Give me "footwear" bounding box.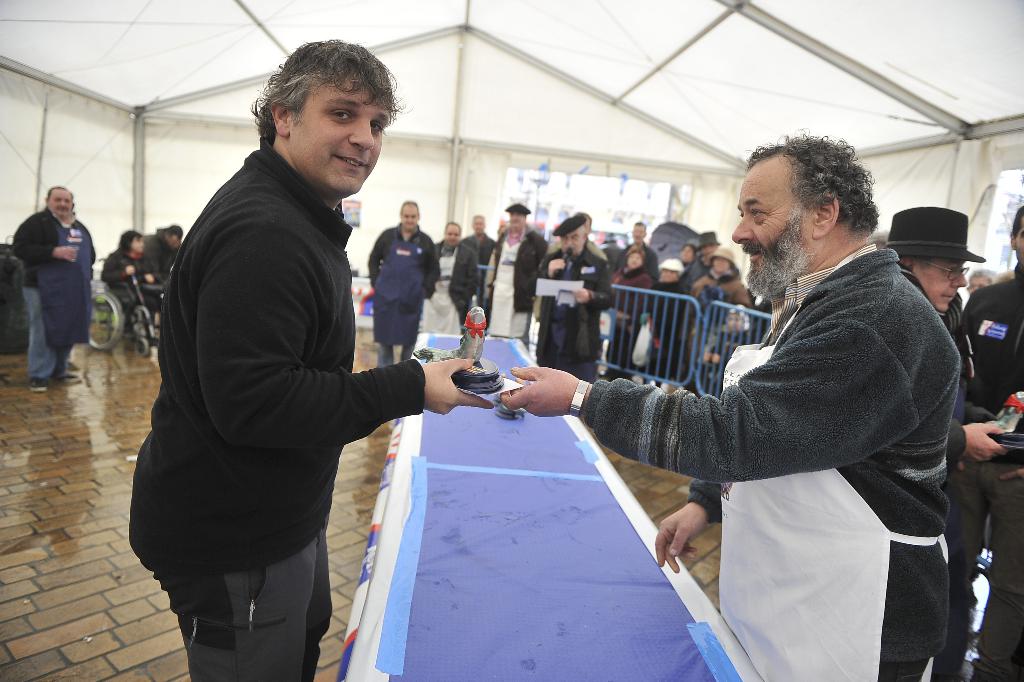
region(58, 368, 84, 387).
